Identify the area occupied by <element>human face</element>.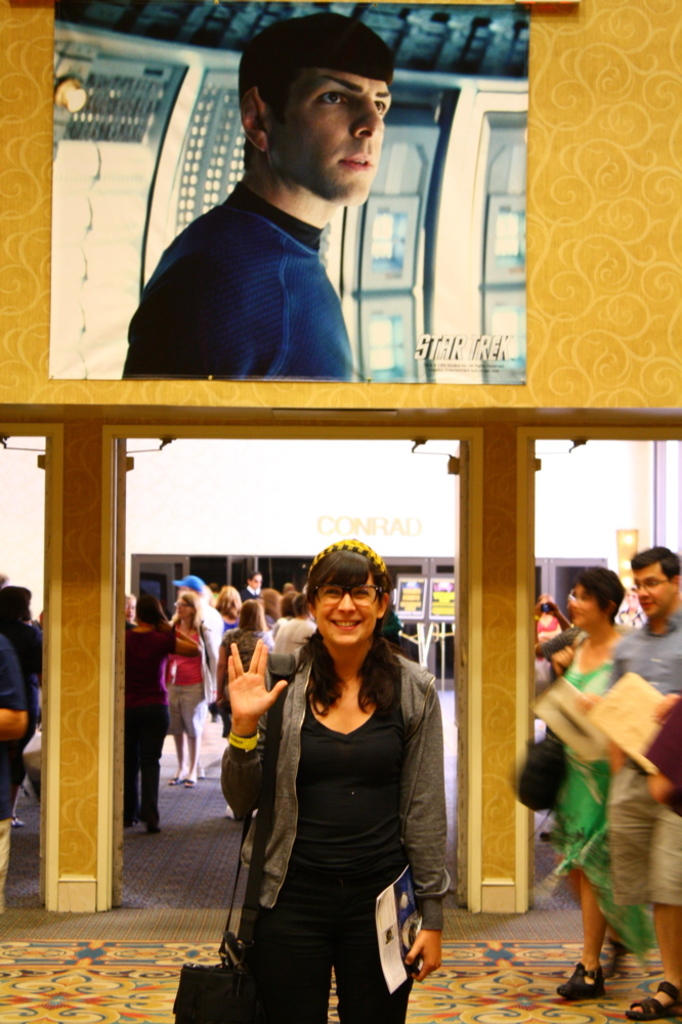
Area: {"x1": 638, "y1": 562, "x2": 677, "y2": 618}.
